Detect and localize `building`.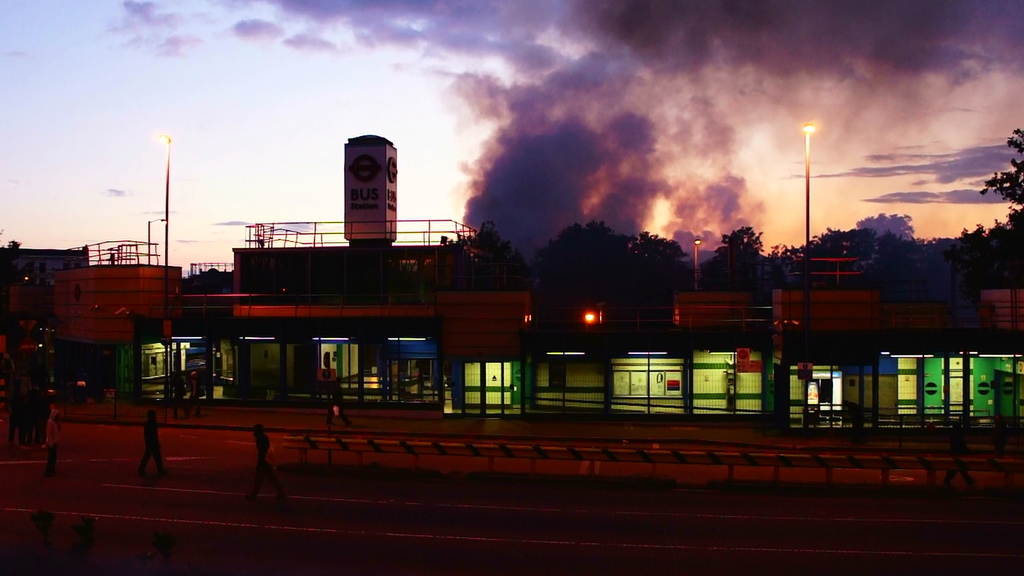
Localized at {"x1": 50, "y1": 239, "x2": 180, "y2": 400}.
